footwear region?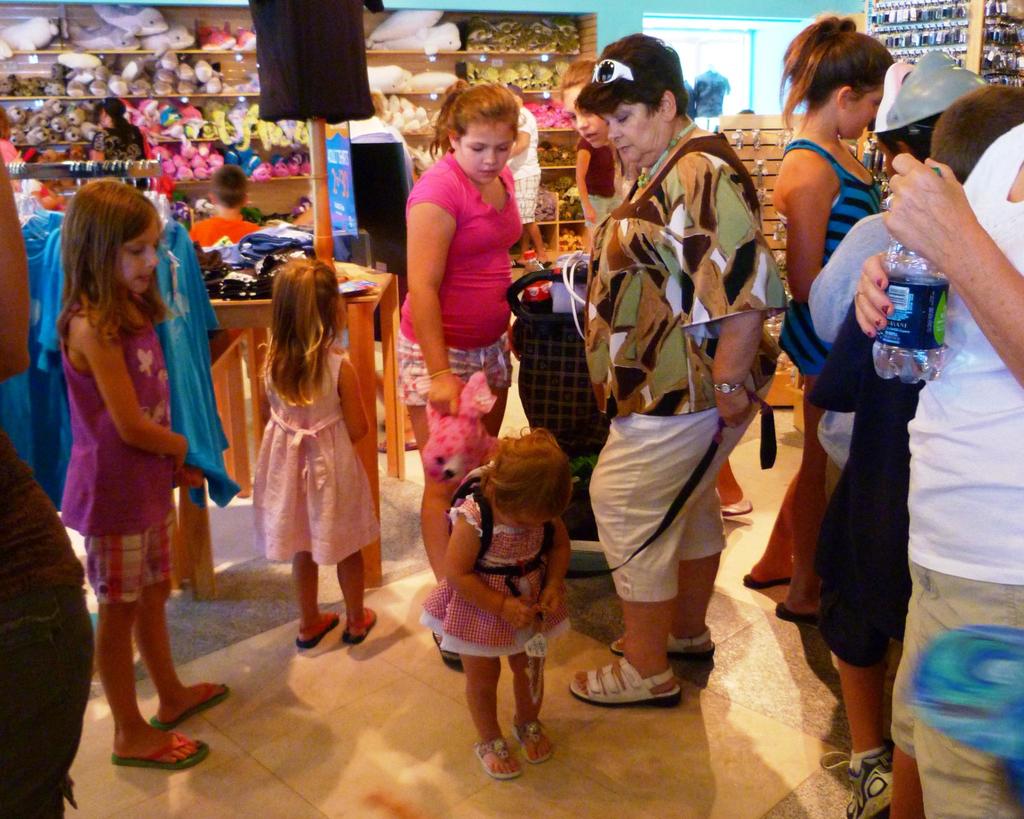
locate(720, 489, 750, 515)
